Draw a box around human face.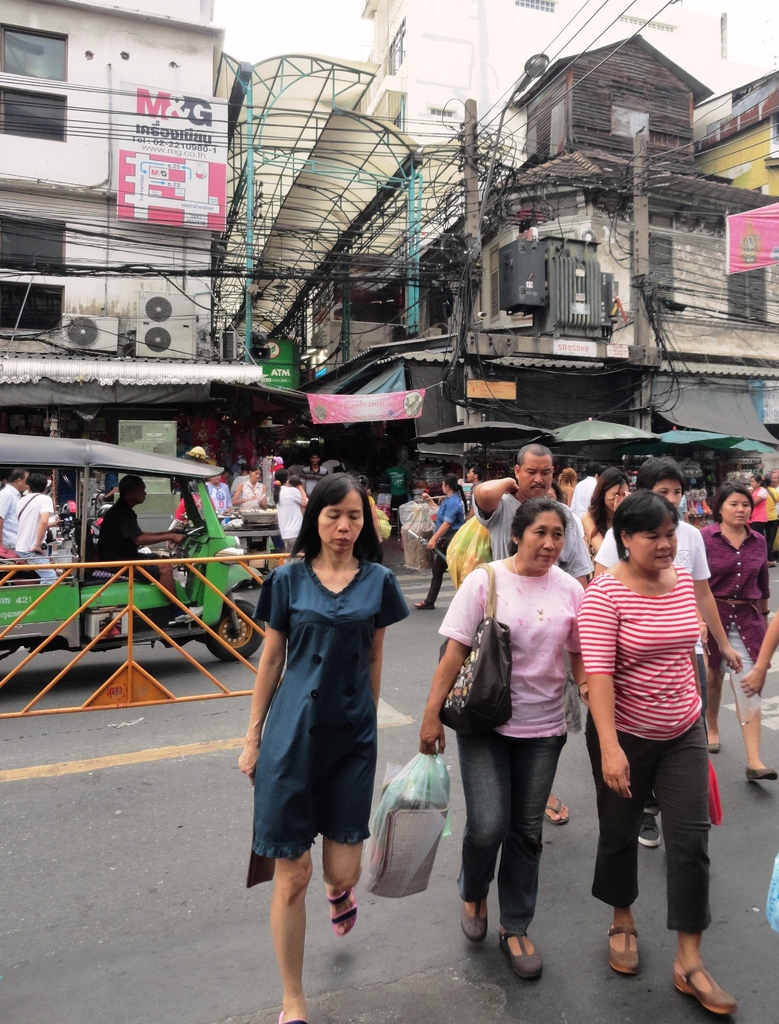
crop(312, 490, 373, 560).
